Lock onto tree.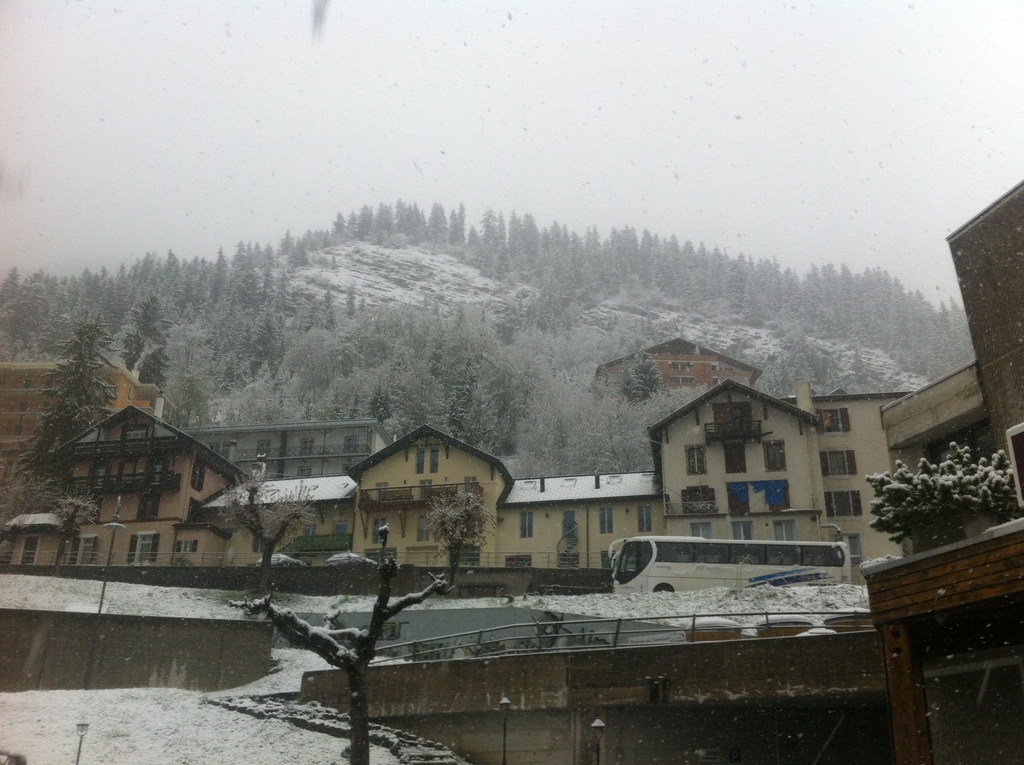
Locked: region(218, 476, 492, 764).
